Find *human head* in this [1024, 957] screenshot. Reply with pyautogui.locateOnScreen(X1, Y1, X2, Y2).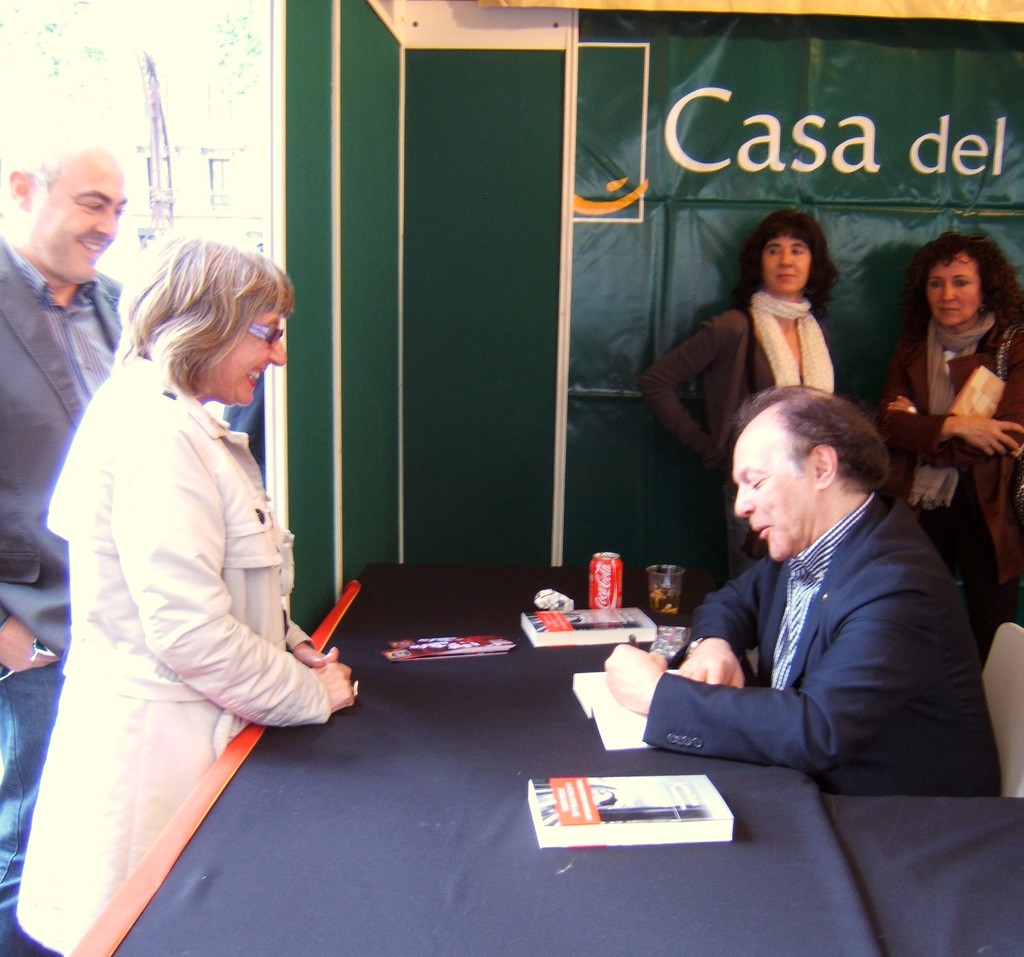
pyautogui.locateOnScreen(110, 227, 298, 406).
